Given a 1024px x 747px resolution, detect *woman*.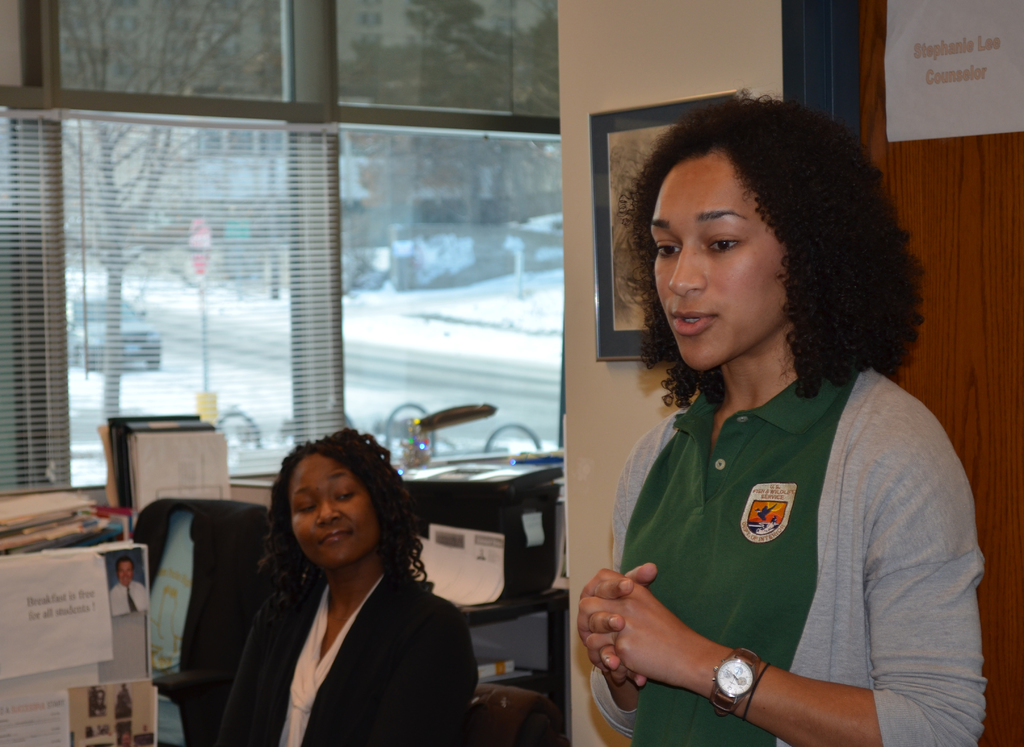
<box>564,84,984,746</box>.
